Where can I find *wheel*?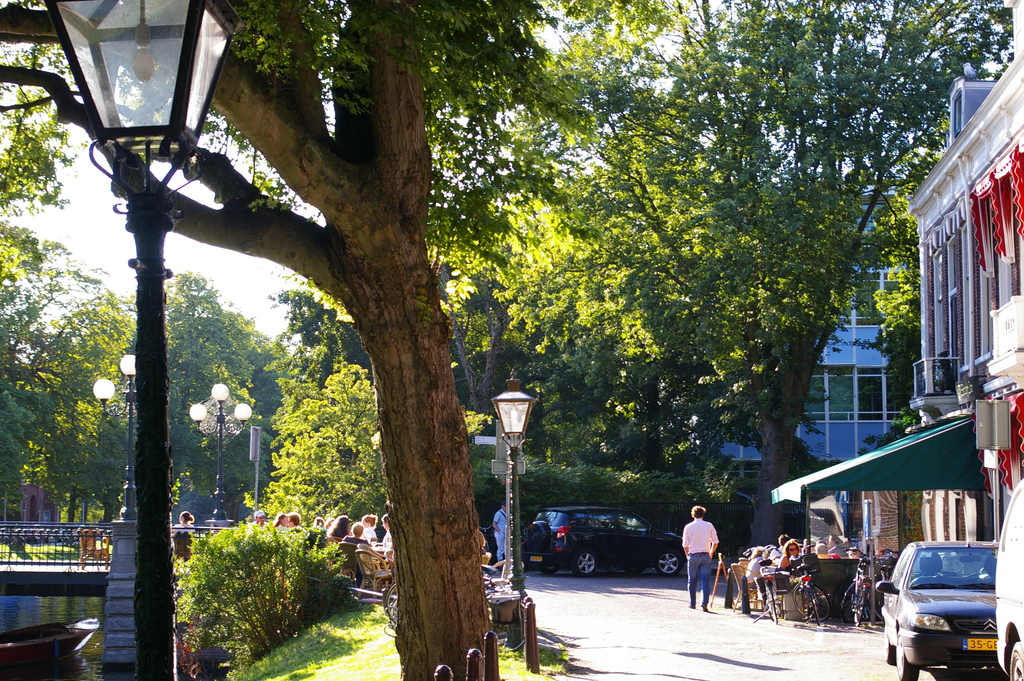
You can find it at {"left": 536, "top": 562, "right": 556, "bottom": 574}.
